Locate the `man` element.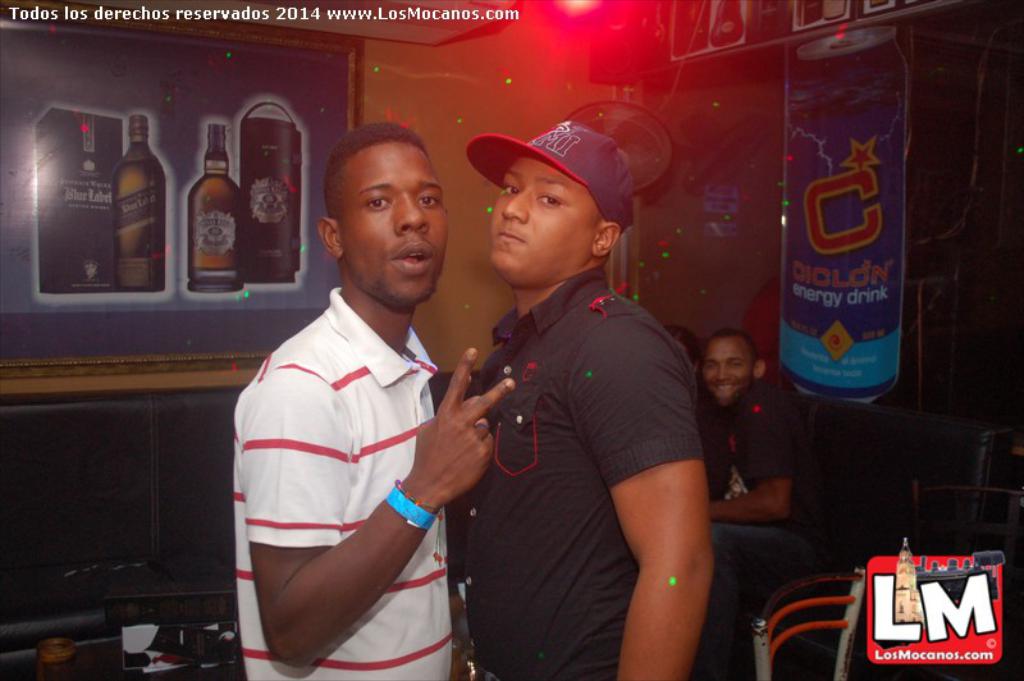
Element bbox: [444, 114, 714, 680].
